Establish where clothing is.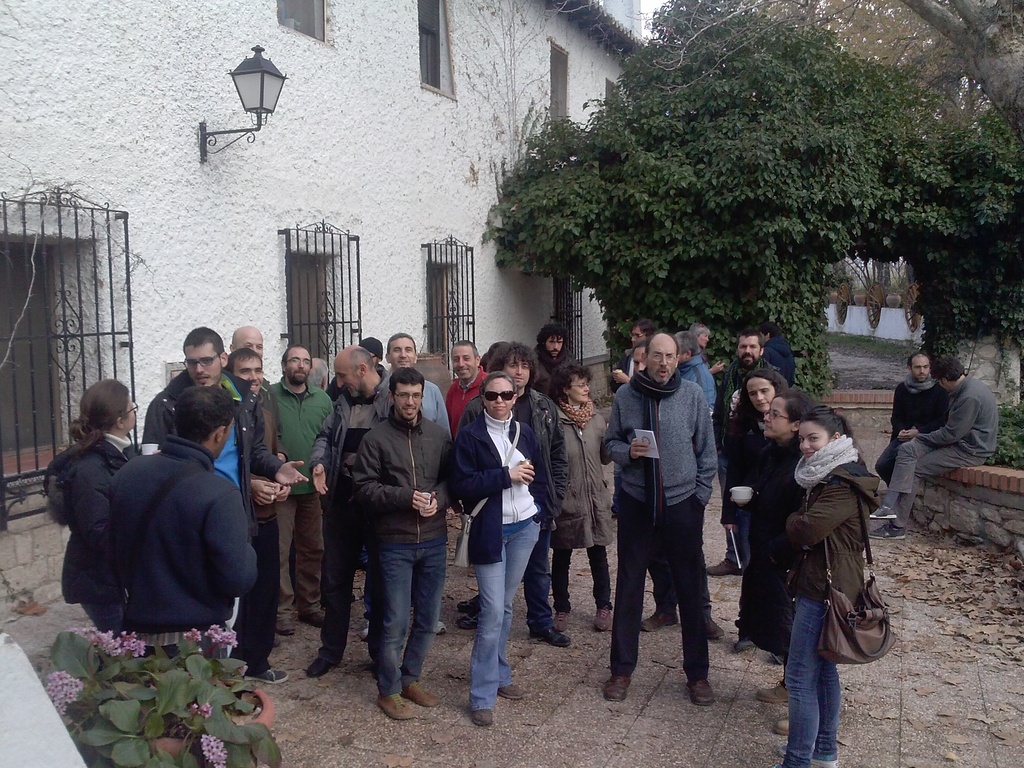
Established at 463 425 541 556.
